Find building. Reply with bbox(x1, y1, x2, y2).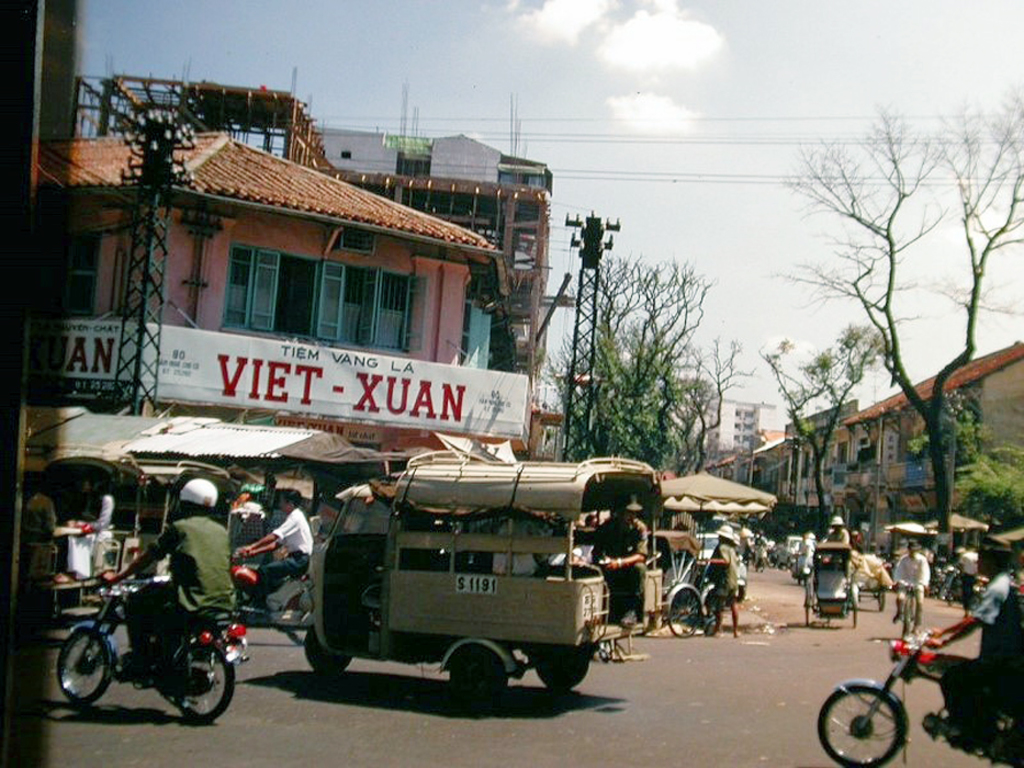
bbox(322, 133, 550, 377).
